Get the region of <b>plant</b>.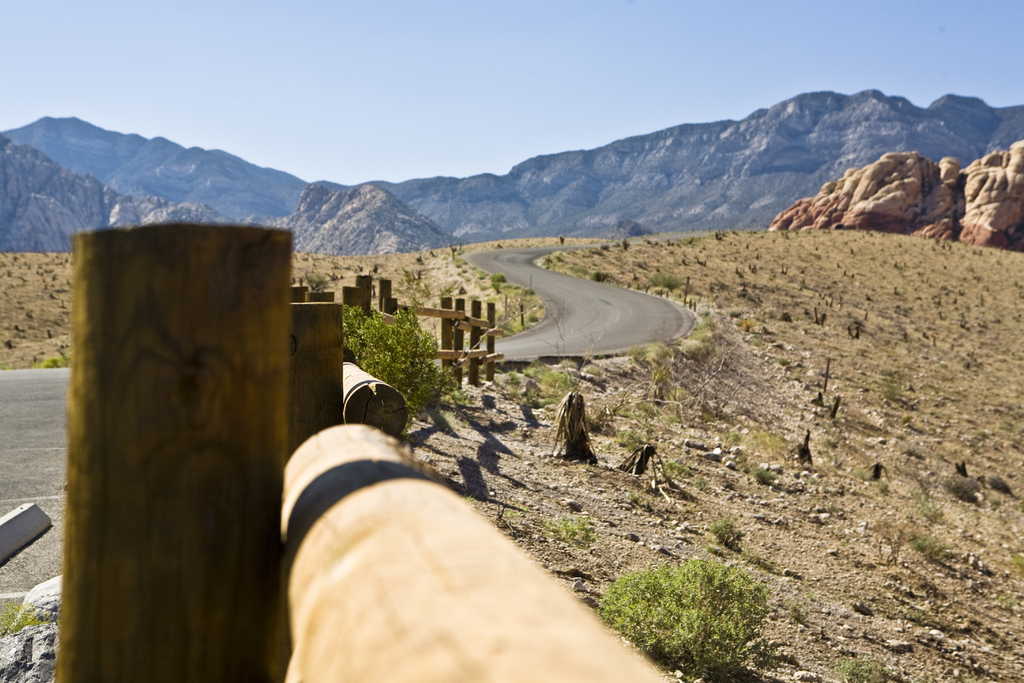
left=908, top=530, right=942, bottom=563.
